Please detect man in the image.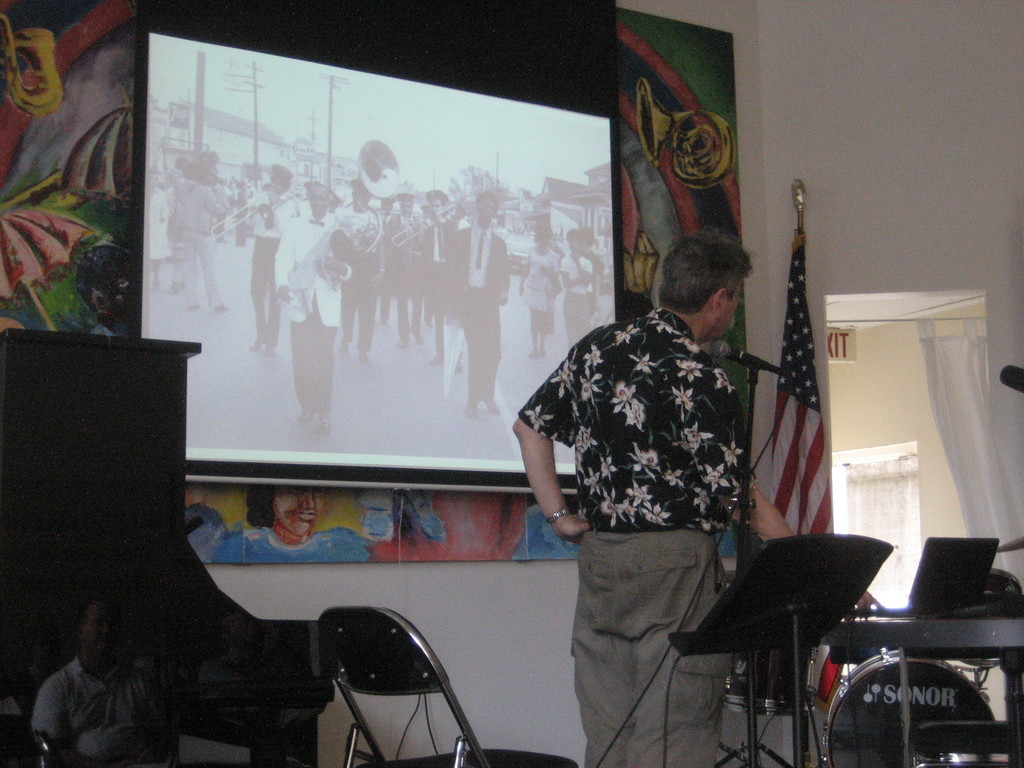
389, 188, 423, 352.
